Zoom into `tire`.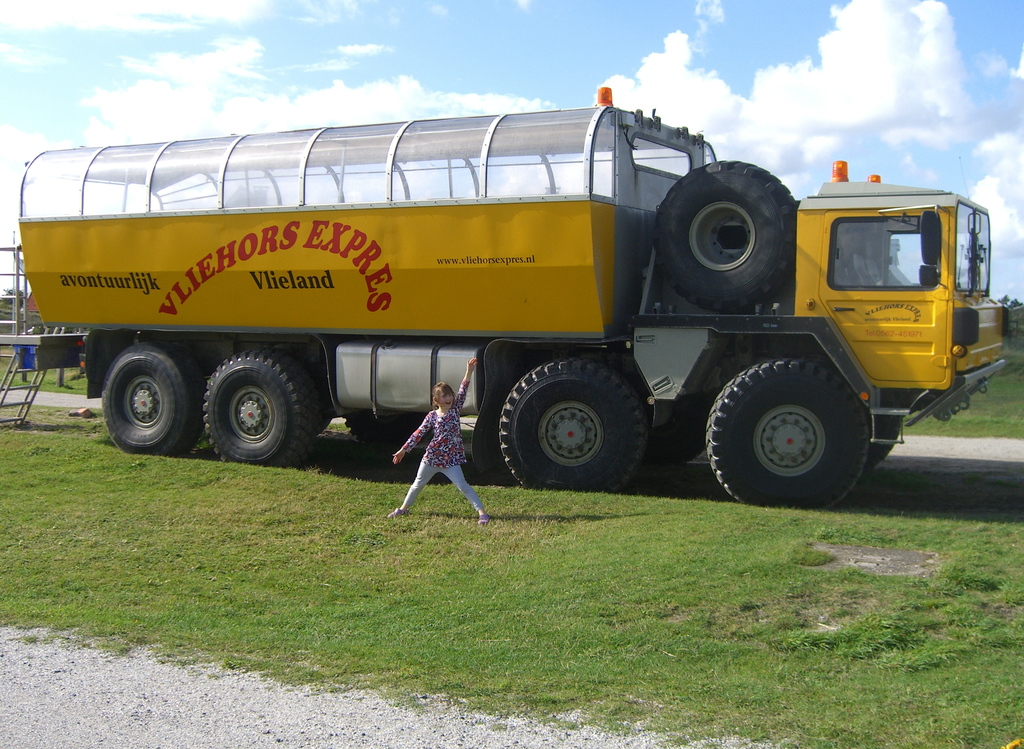
Zoom target: bbox=(201, 353, 318, 469).
